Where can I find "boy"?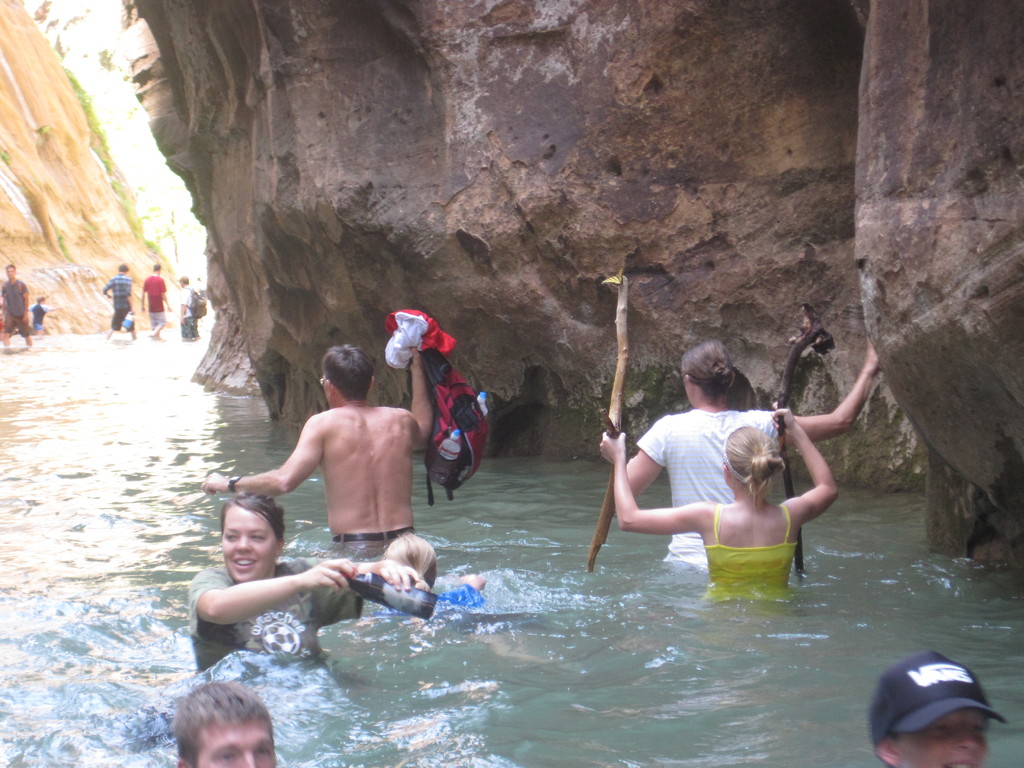
You can find it at 863 636 1021 767.
